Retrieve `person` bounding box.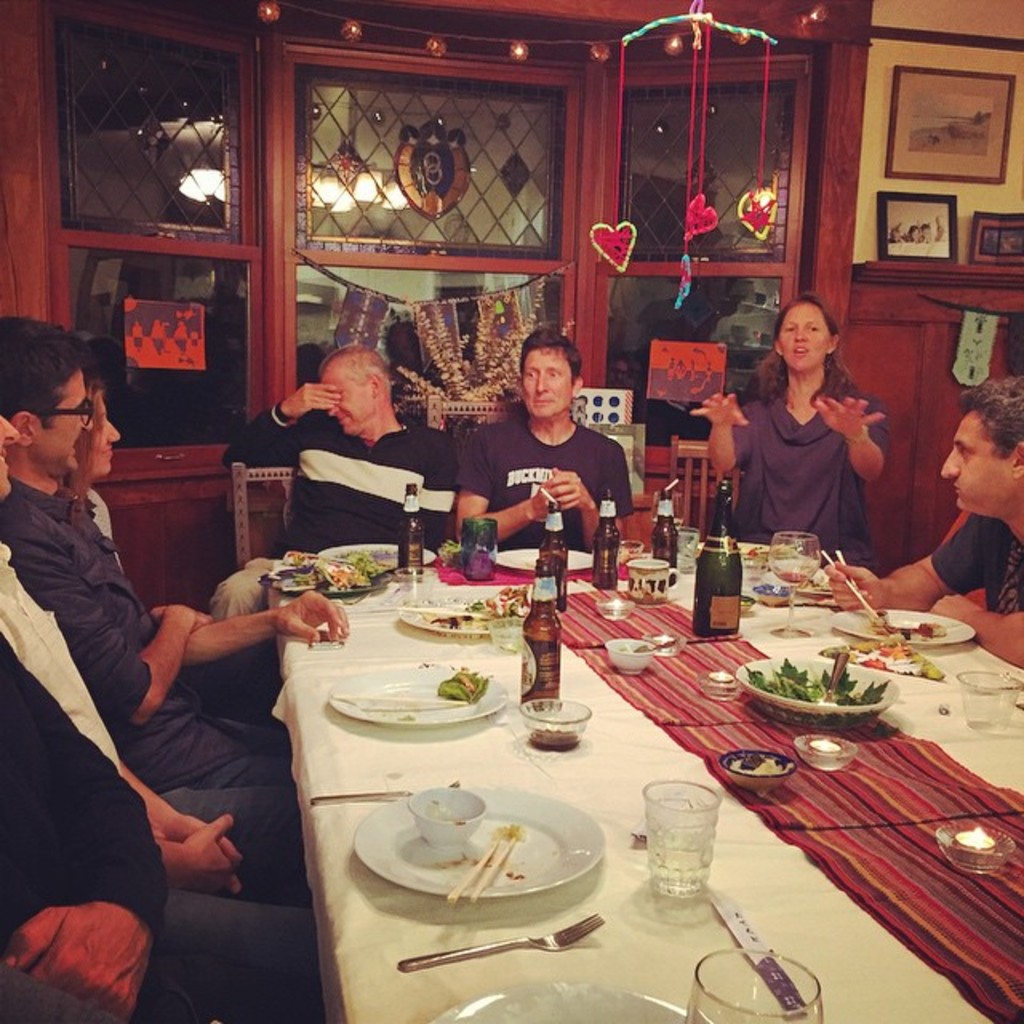
Bounding box: [left=0, top=315, right=349, bottom=795].
